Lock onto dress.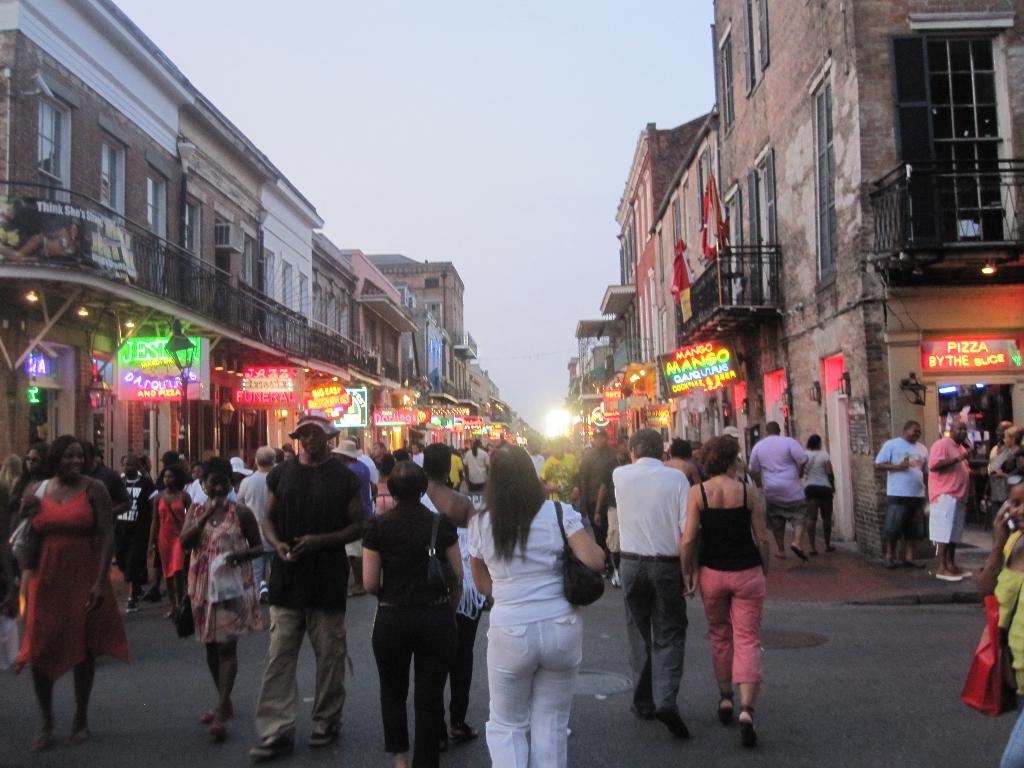
Locked: locate(15, 464, 117, 710).
